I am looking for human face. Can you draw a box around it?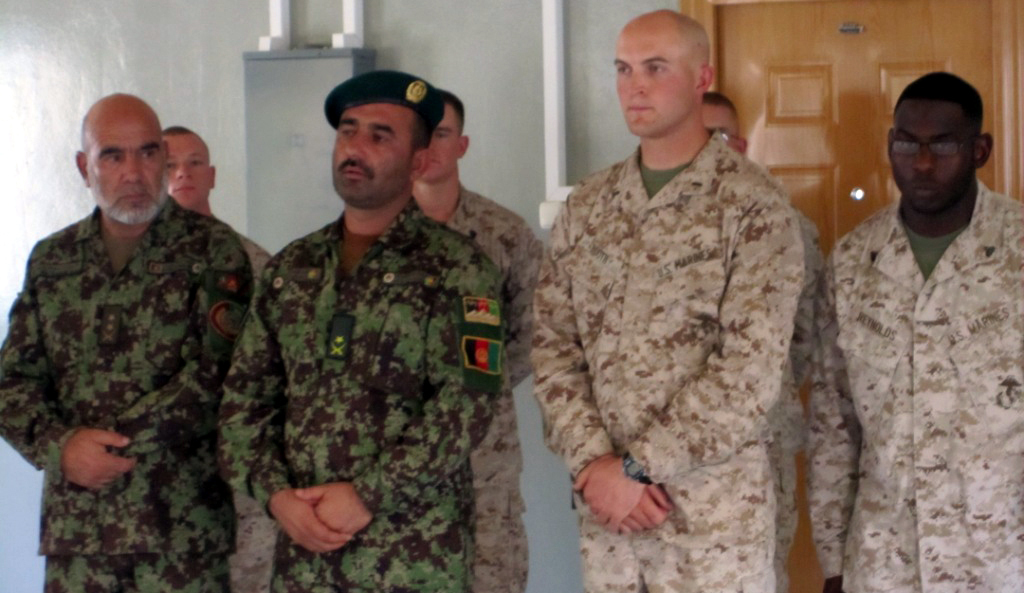
Sure, the bounding box is (left=162, top=138, right=211, bottom=214).
